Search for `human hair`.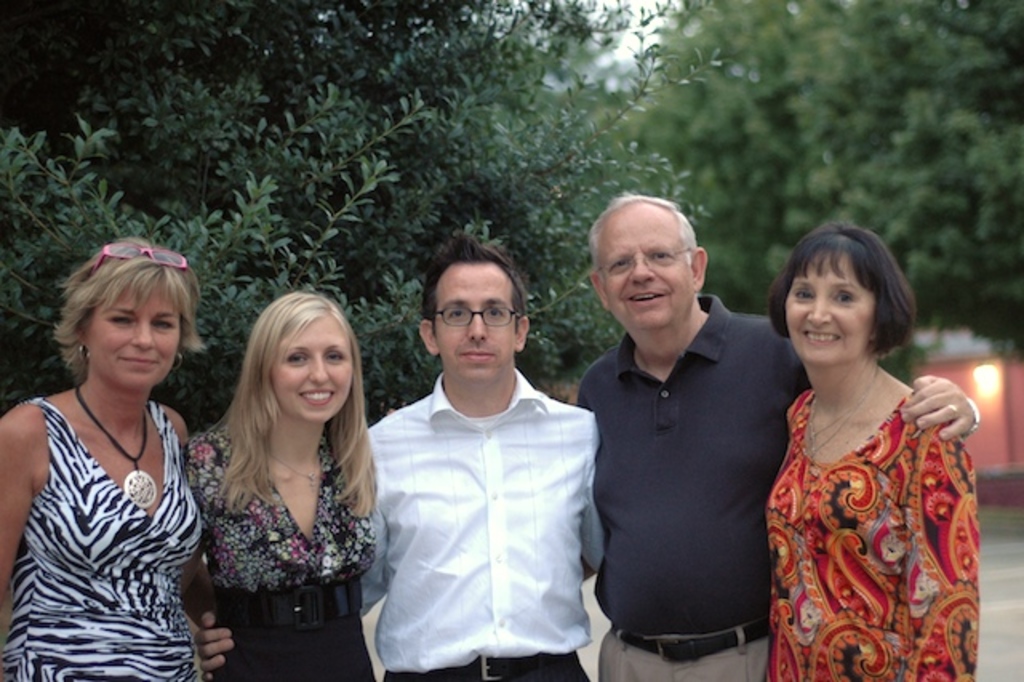
Found at {"x1": 582, "y1": 189, "x2": 701, "y2": 242}.
